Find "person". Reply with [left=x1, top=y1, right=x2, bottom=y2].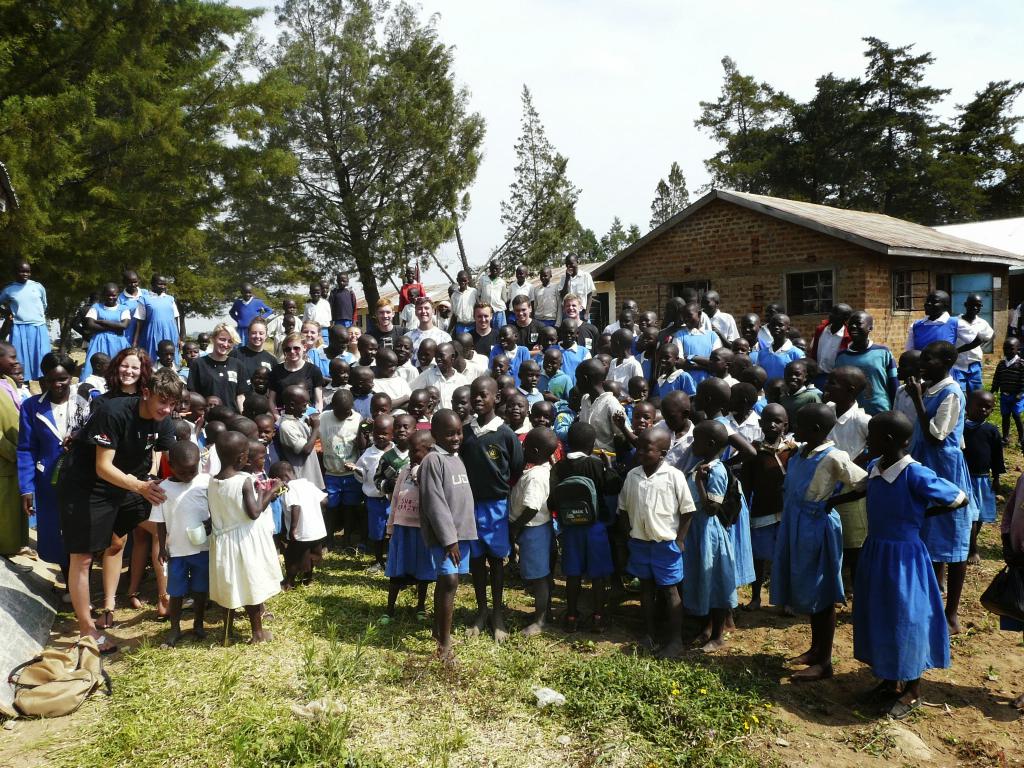
[left=205, top=424, right=285, bottom=644].
